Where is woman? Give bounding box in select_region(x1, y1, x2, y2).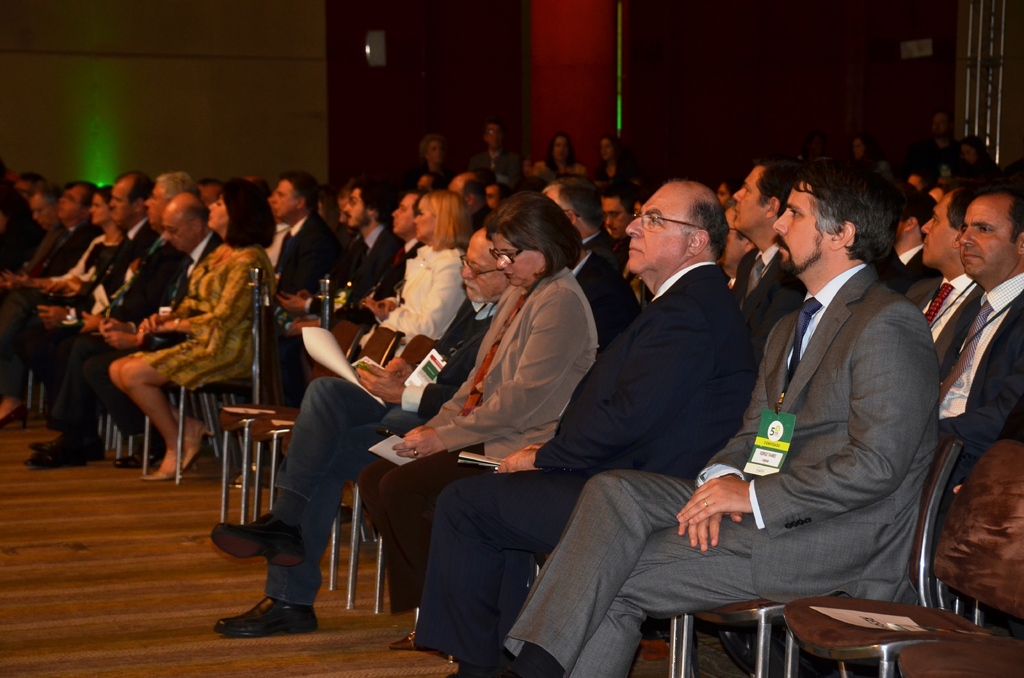
select_region(362, 193, 469, 348).
